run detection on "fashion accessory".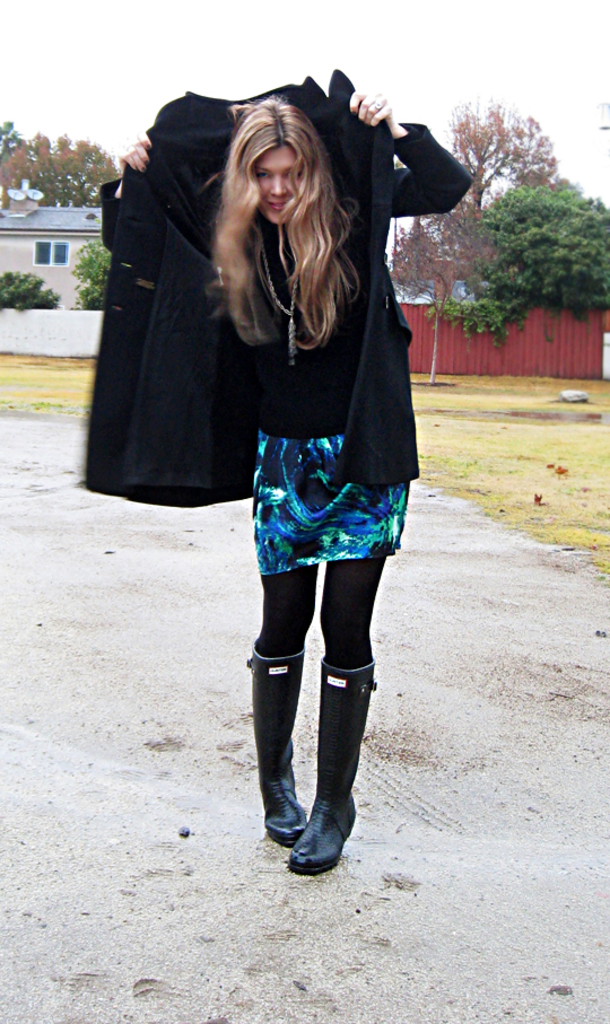
Result: detection(253, 648, 313, 835).
